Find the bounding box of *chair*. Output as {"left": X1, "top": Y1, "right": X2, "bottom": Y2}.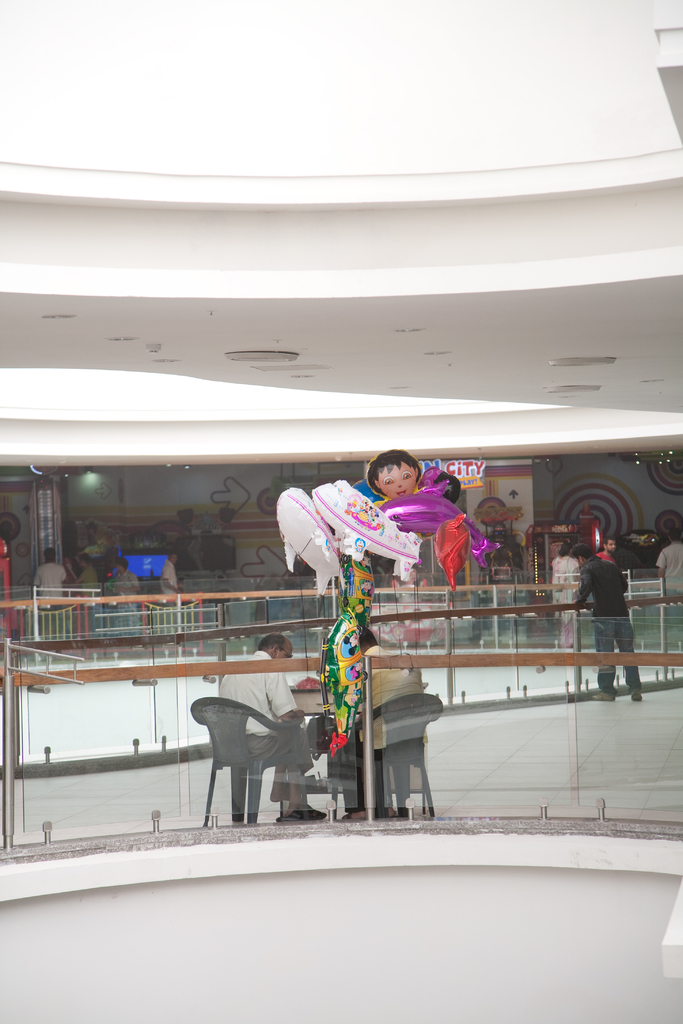
{"left": 324, "top": 695, "right": 446, "bottom": 819}.
